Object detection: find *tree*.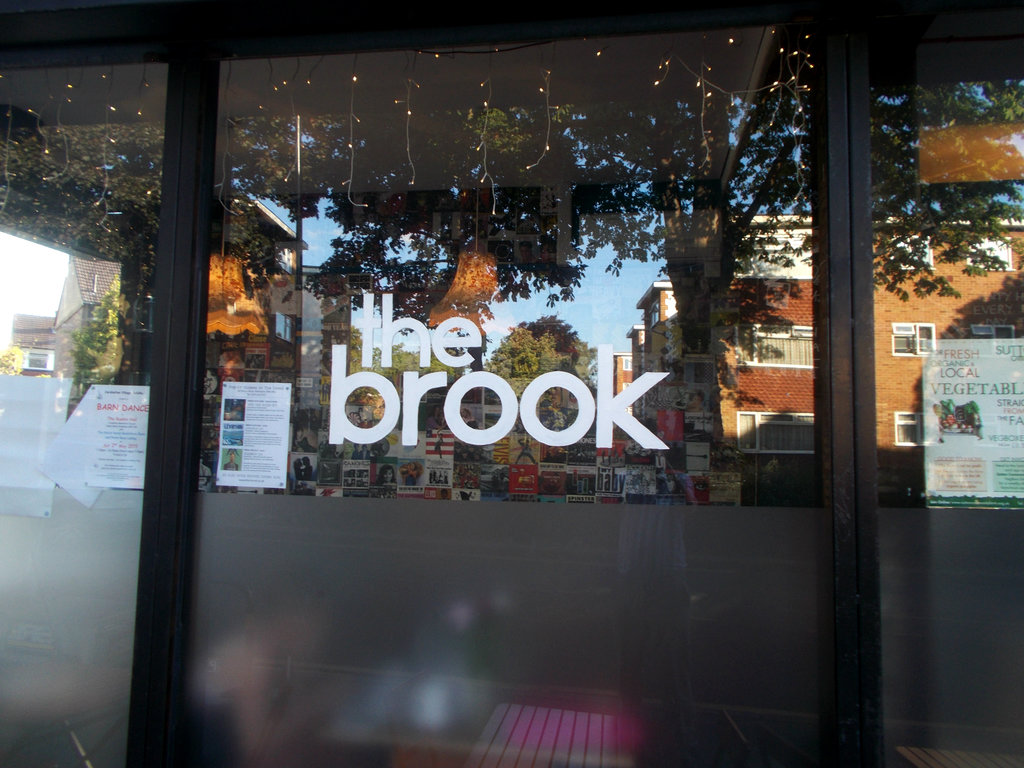
338:327:446:389.
